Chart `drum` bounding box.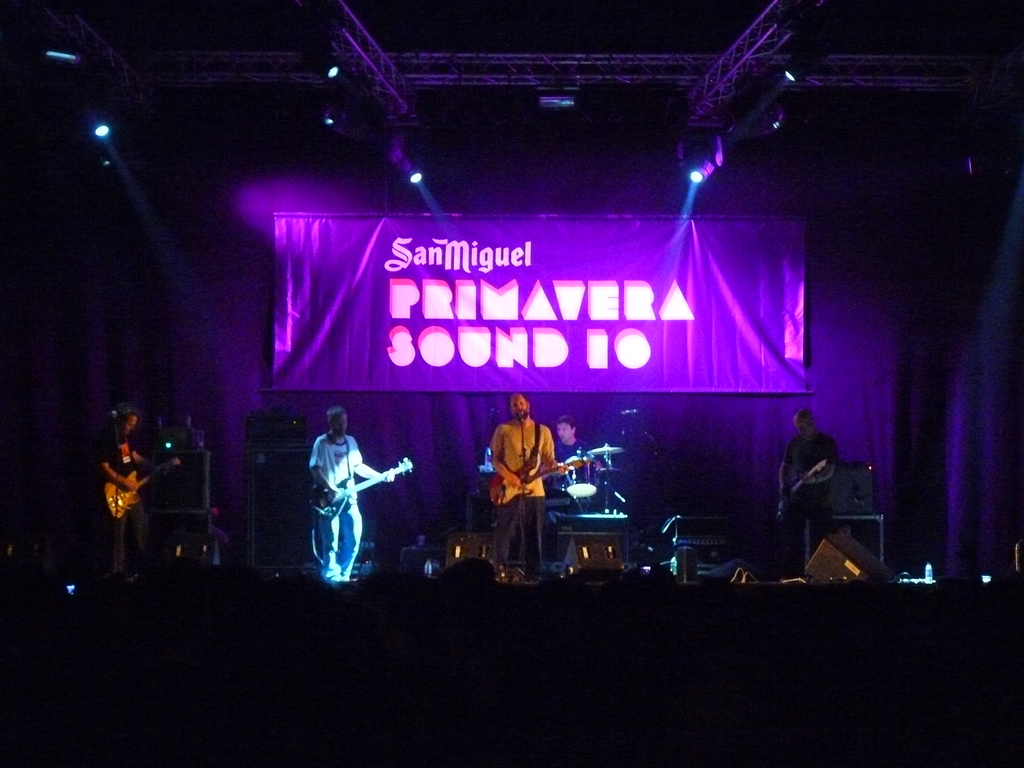
Charted: box(567, 458, 597, 502).
